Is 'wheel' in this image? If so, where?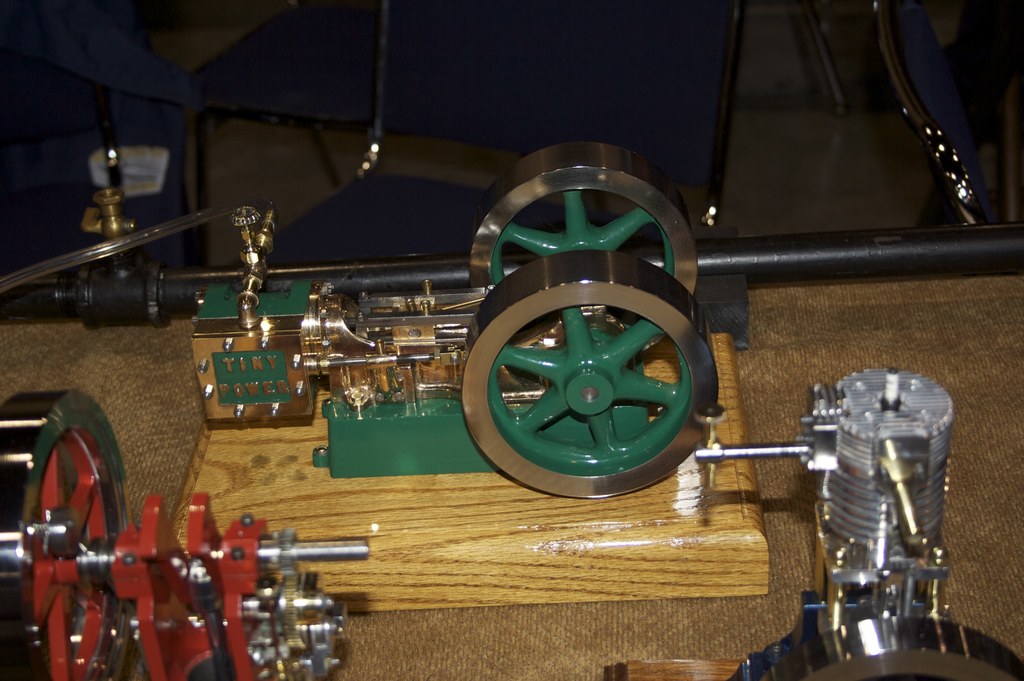
Yes, at (left=468, top=140, right=697, bottom=356).
